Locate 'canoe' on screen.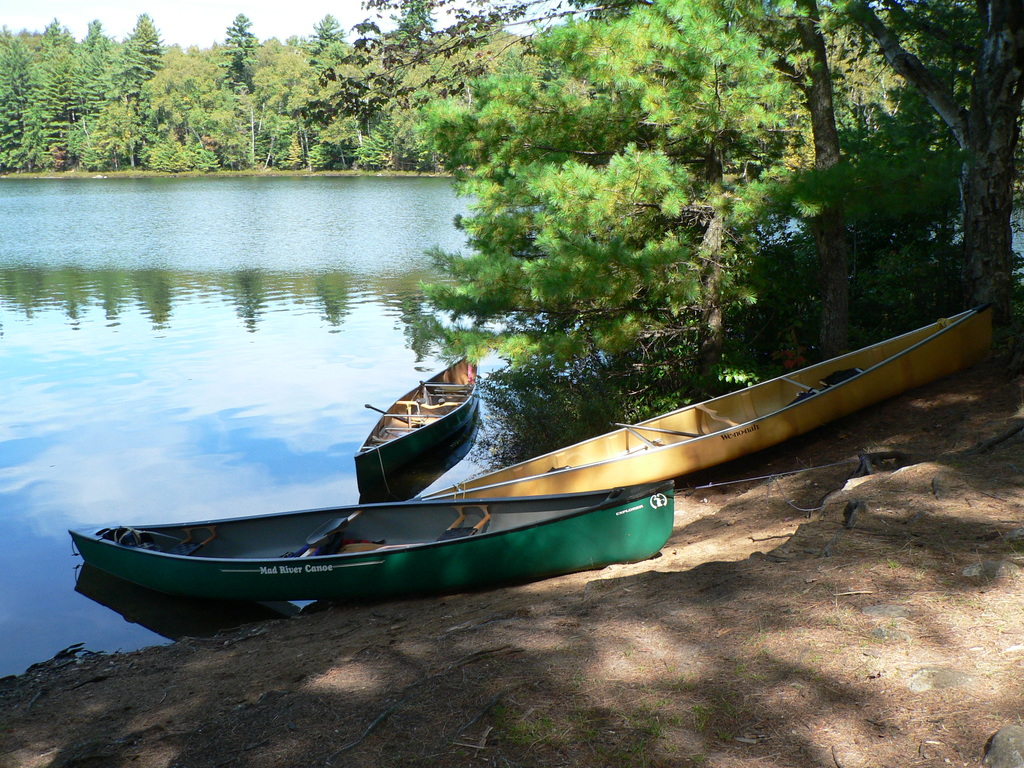
On screen at Rect(351, 346, 482, 498).
